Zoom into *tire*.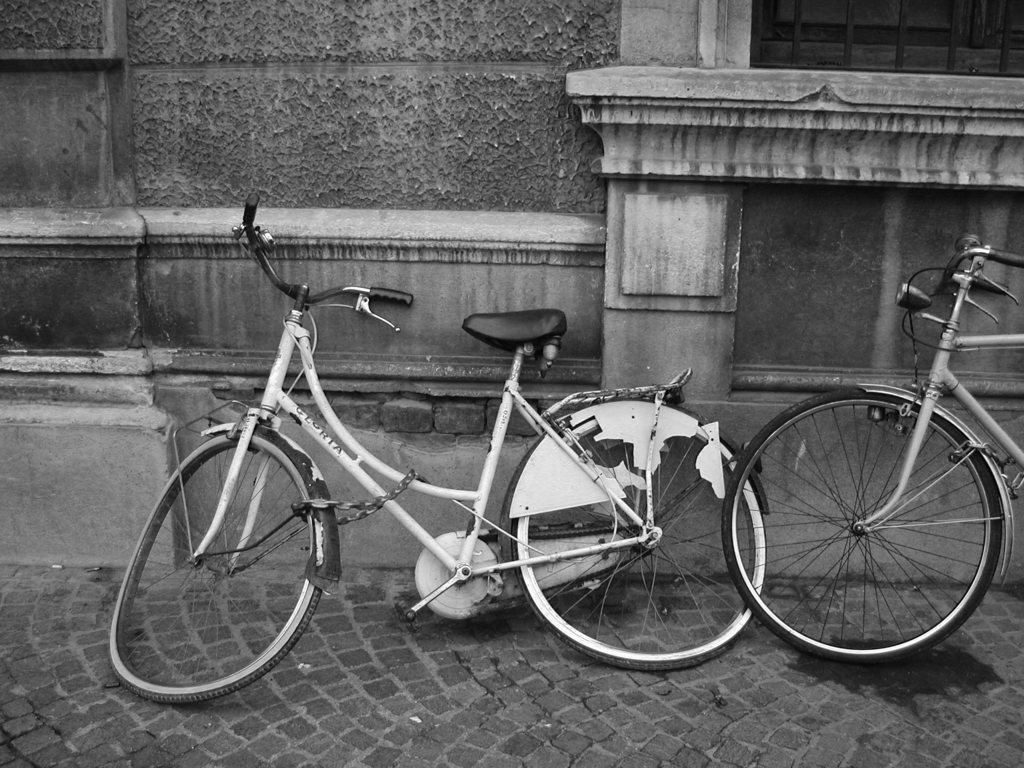
Zoom target: x1=510, y1=418, x2=767, y2=669.
